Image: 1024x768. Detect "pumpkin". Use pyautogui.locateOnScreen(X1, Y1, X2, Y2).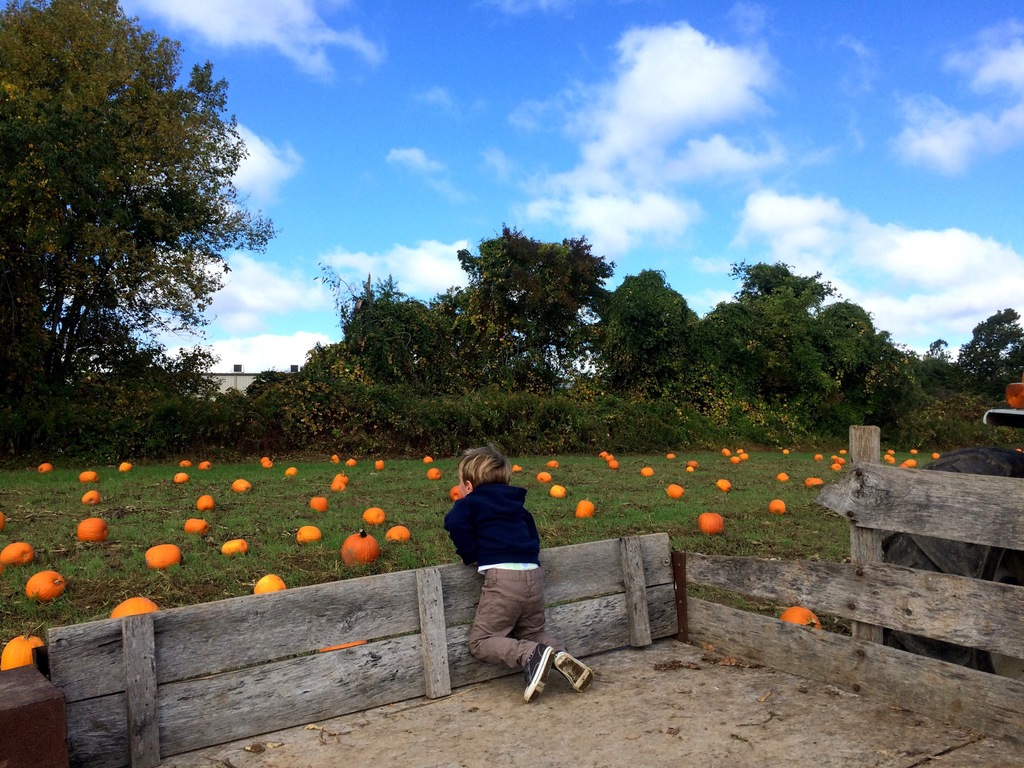
pyautogui.locateOnScreen(608, 457, 619, 468).
